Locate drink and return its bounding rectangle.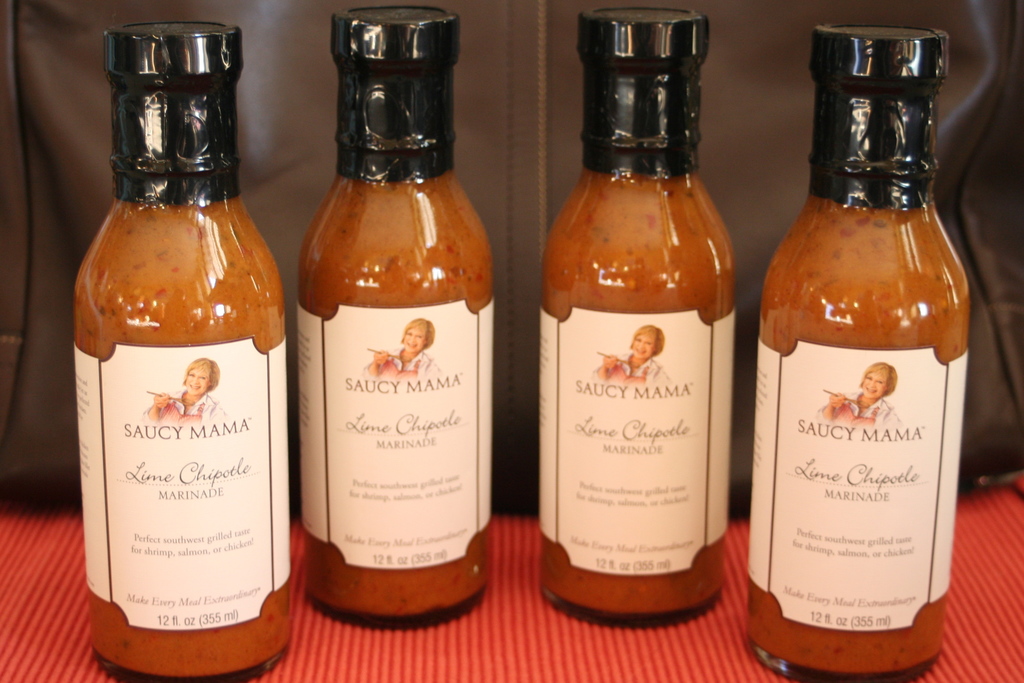
765 61 977 658.
